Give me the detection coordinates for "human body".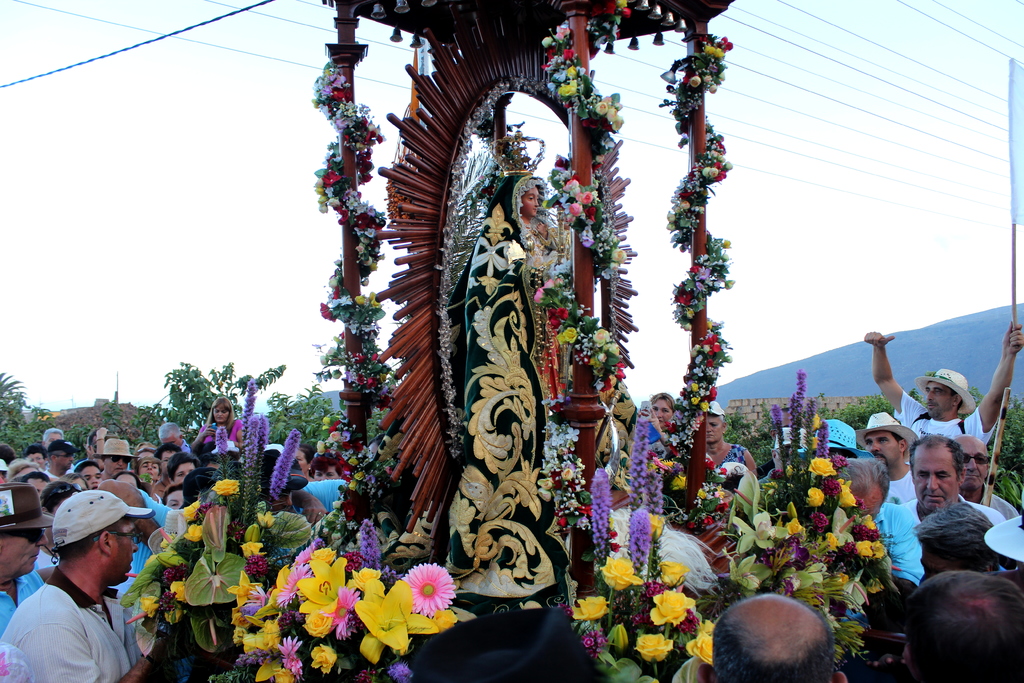
rect(99, 433, 131, 475).
